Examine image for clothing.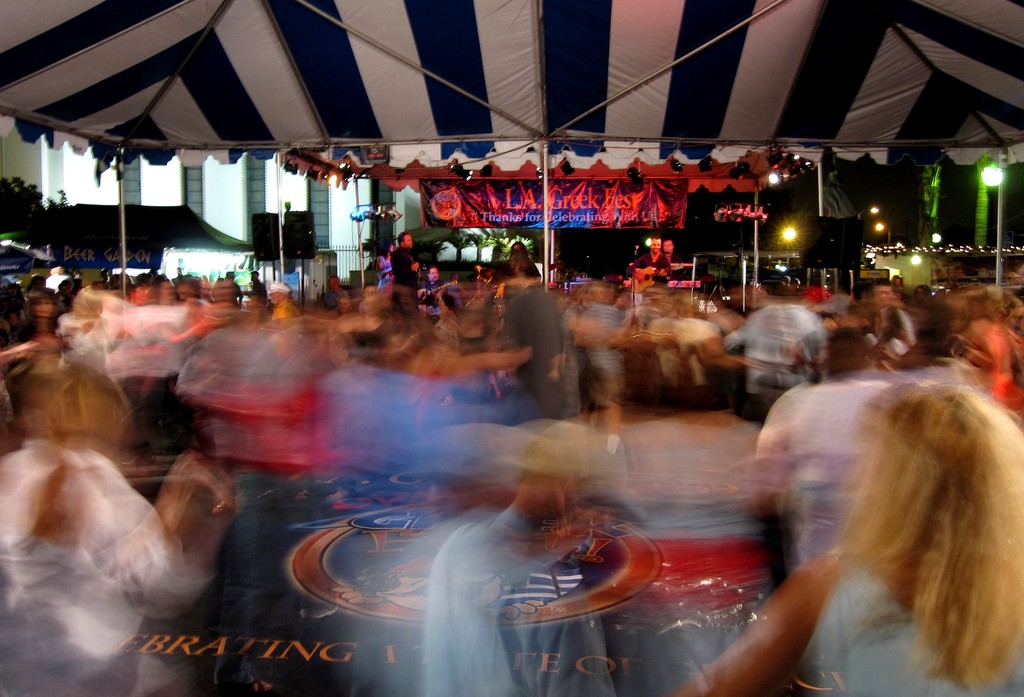
Examination result: <bbox>590, 409, 783, 696</bbox>.
